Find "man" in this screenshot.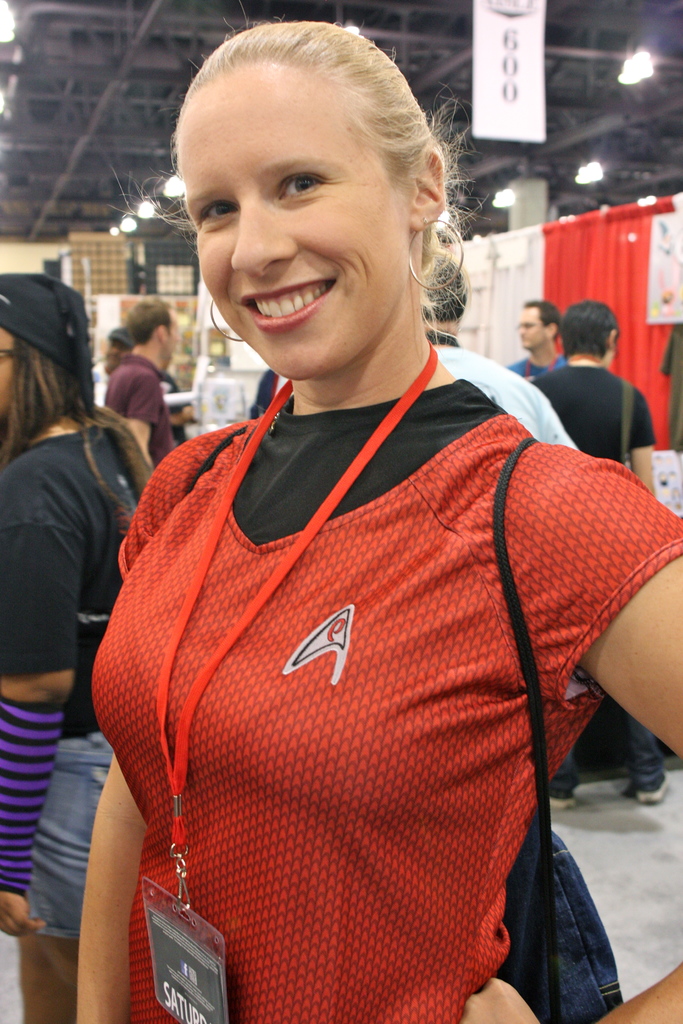
The bounding box for "man" is left=103, top=295, right=177, bottom=469.
